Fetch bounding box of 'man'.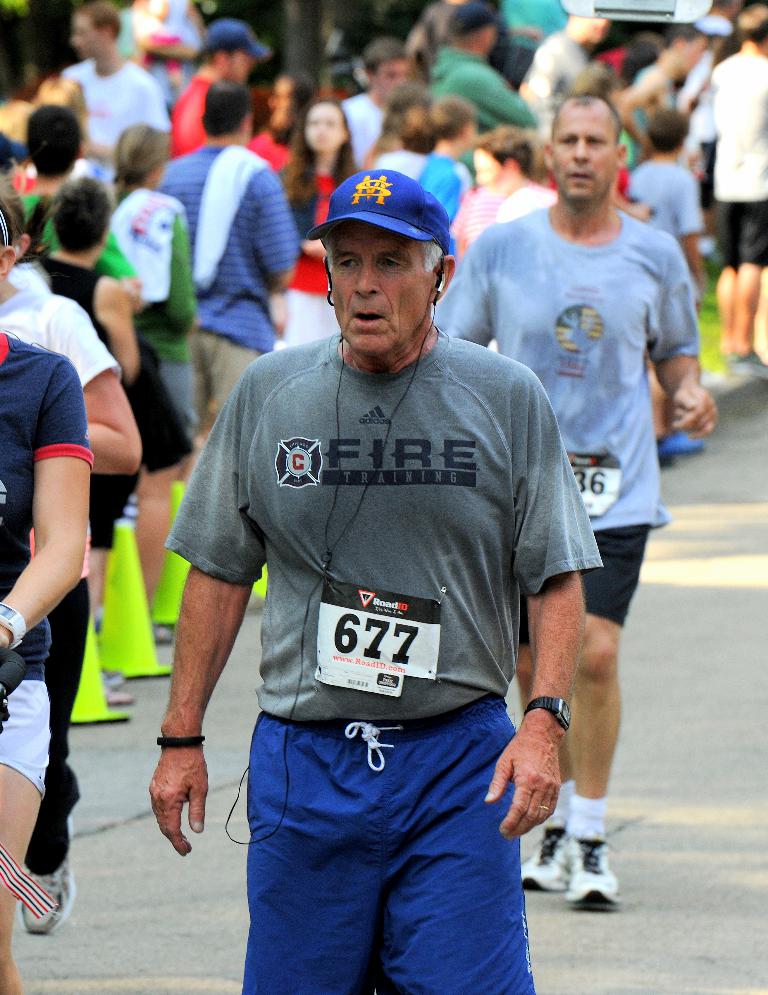
Bbox: {"left": 161, "top": 21, "right": 273, "bottom": 169}.
